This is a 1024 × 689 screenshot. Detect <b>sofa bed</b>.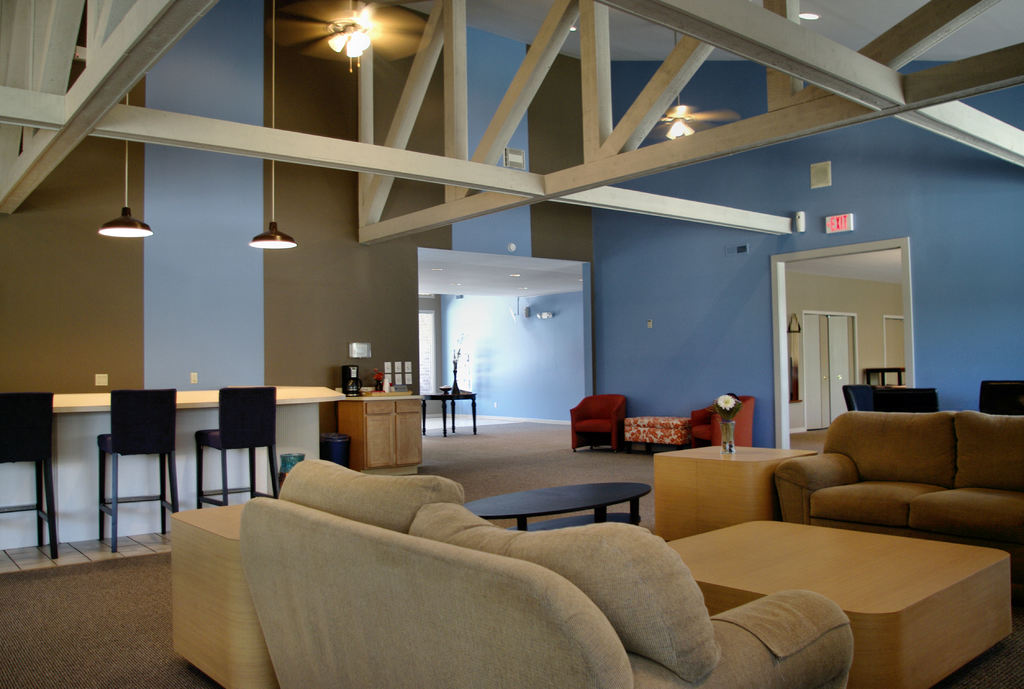
select_region(243, 455, 851, 688).
